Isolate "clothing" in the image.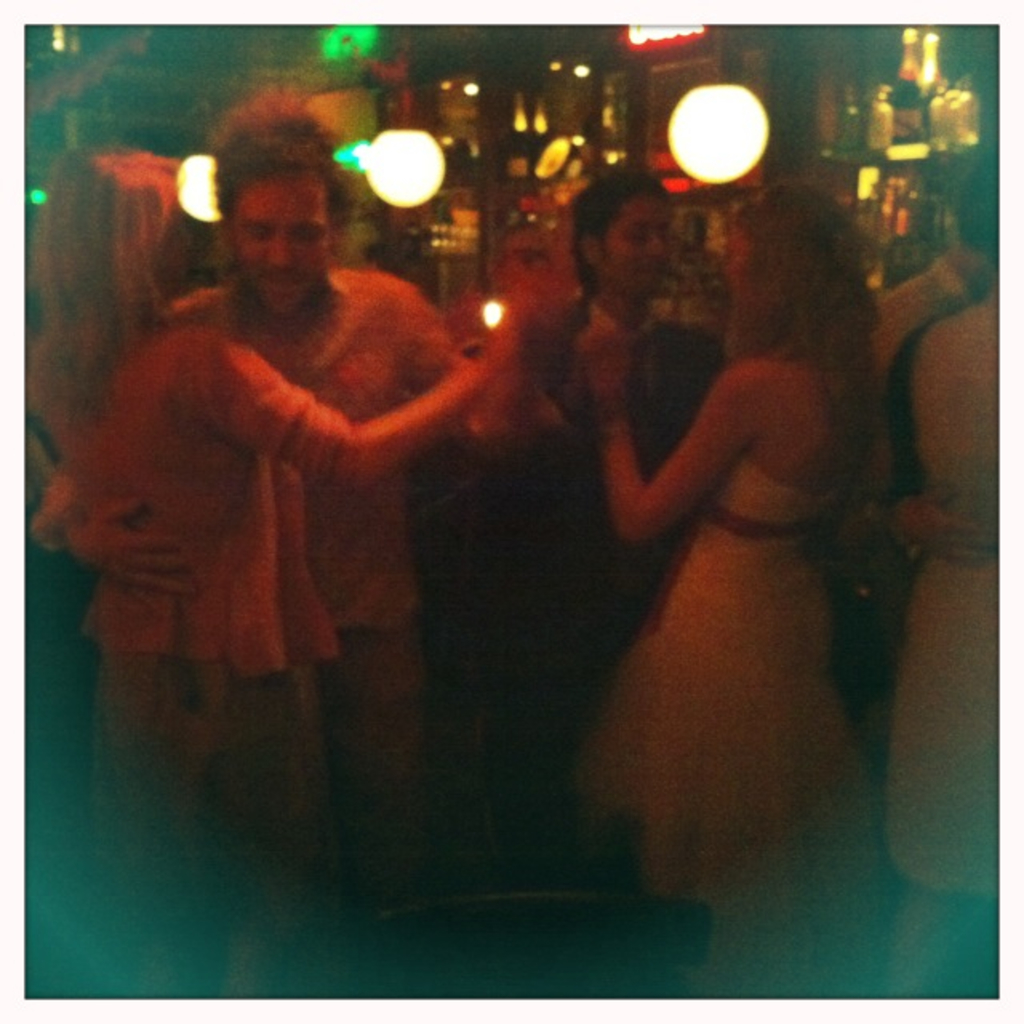
Isolated region: (30,315,366,926).
